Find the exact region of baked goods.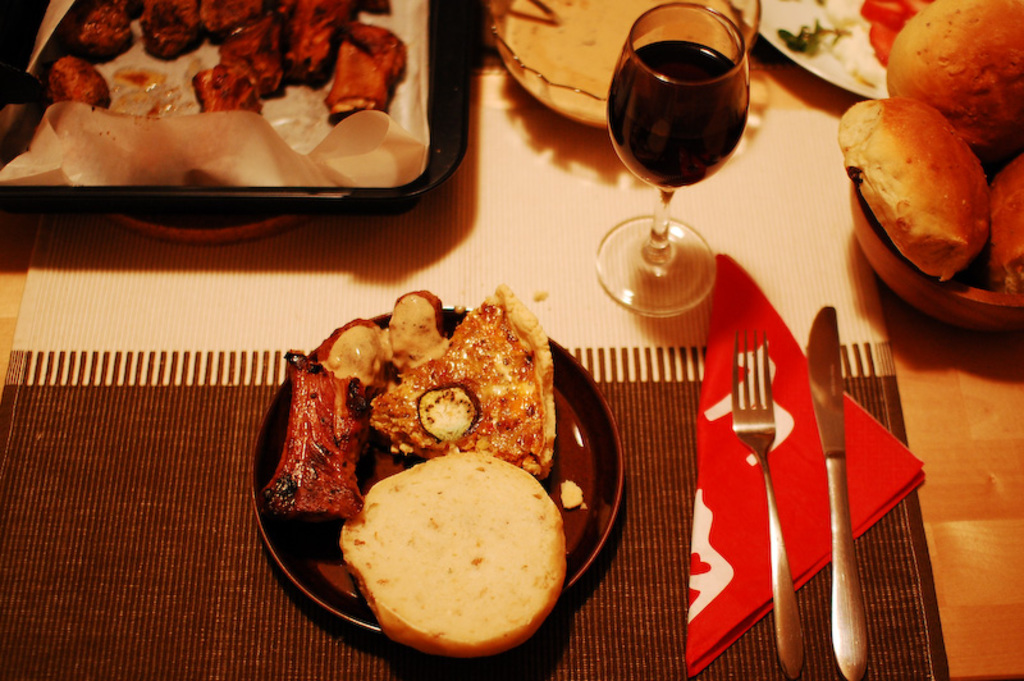
Exact region: bbox(887, 0, 1023, 166).
